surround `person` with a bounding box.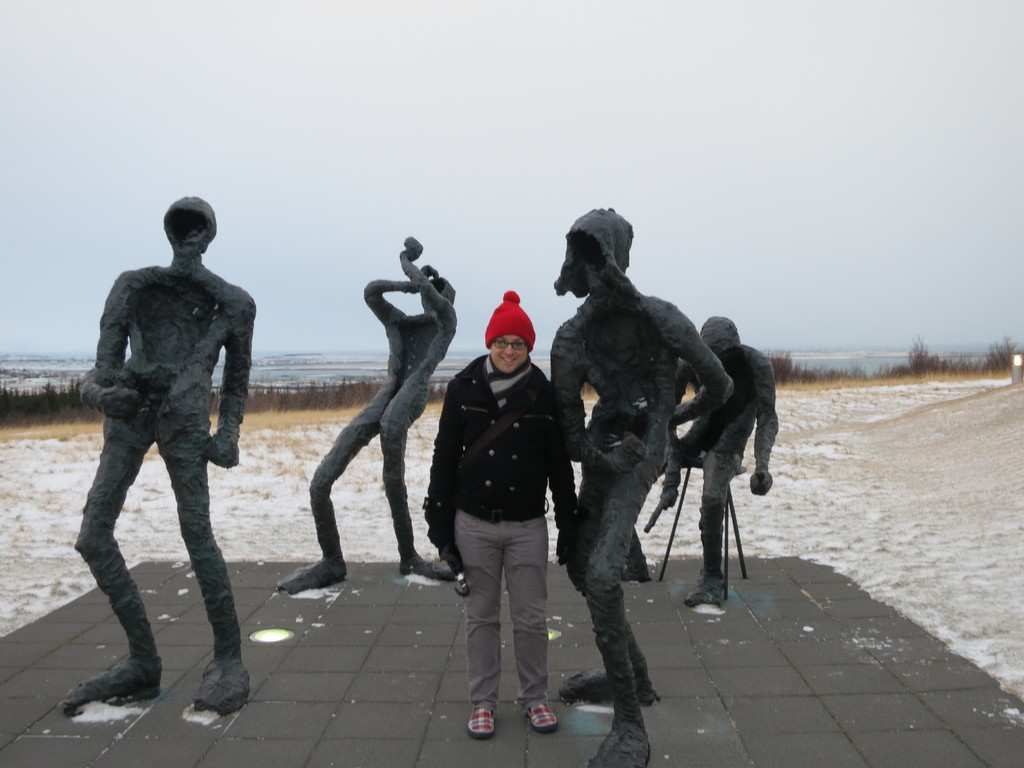
box=[547, 204, 740, 767].
